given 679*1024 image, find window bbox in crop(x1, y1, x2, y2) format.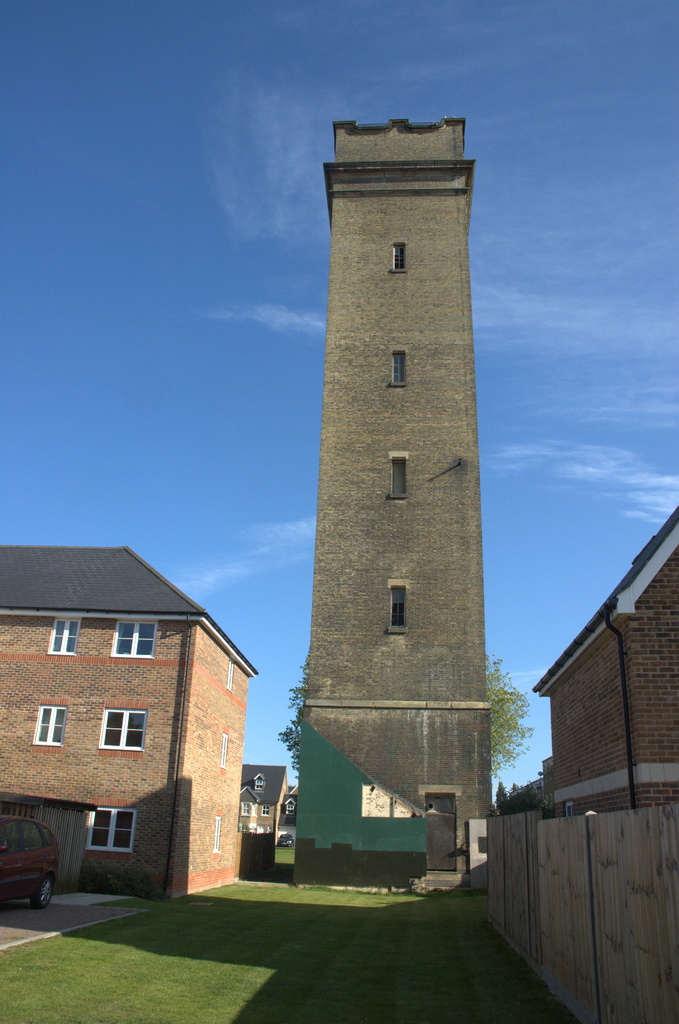
crop(94, 711, 147, 751).
